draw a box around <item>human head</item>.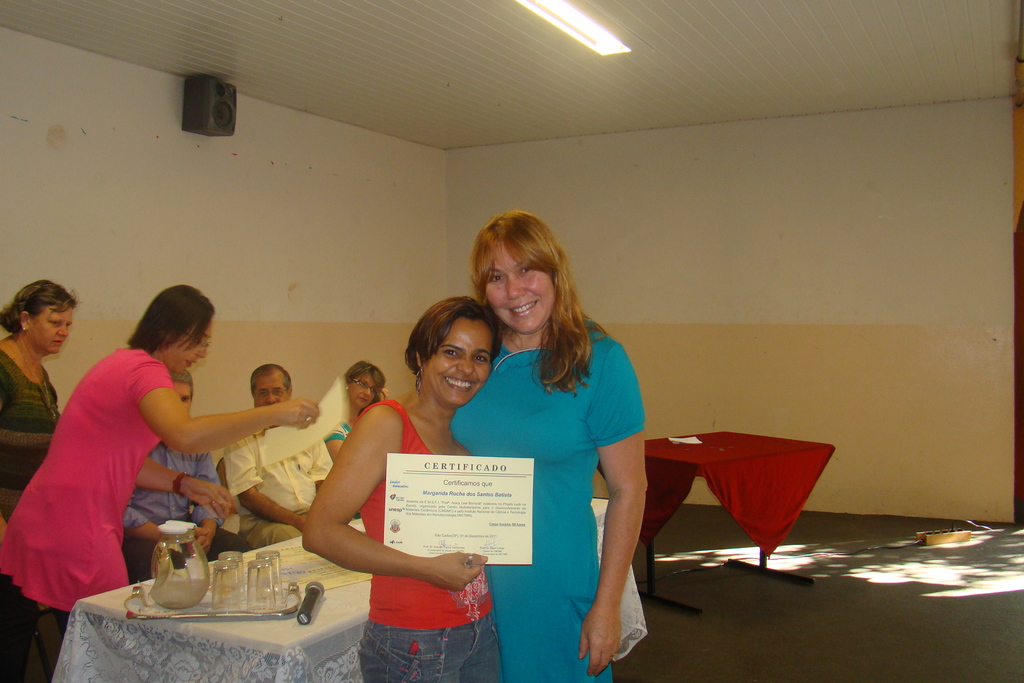
x1=405 y1=292 x2=500 y2=407.
